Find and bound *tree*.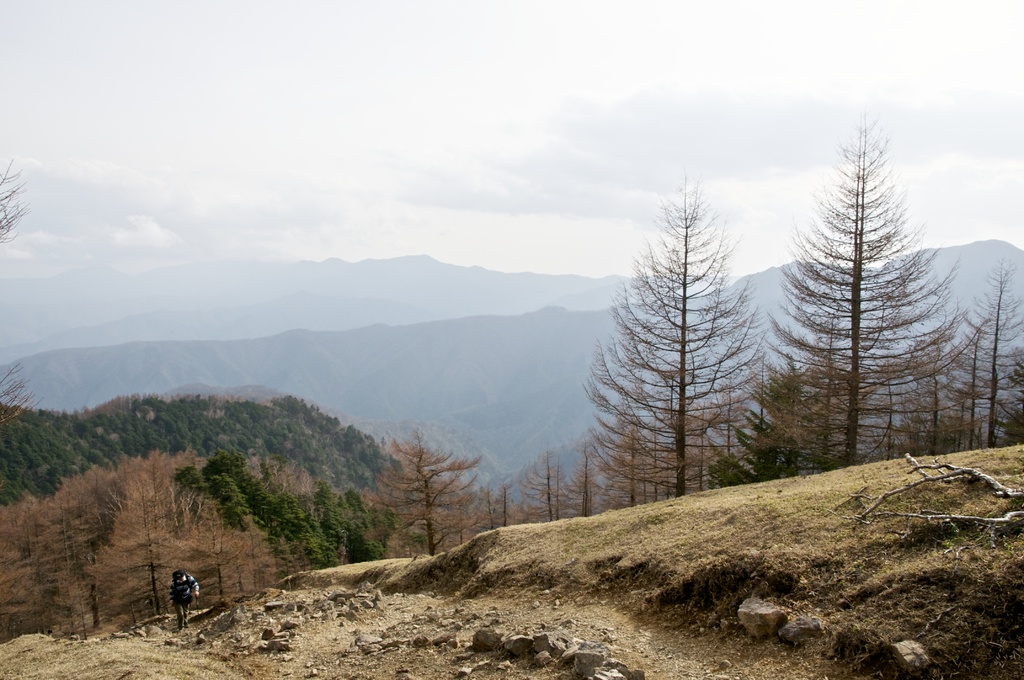
Bound: x1=772, y1=109, x2=966, y2=483.
